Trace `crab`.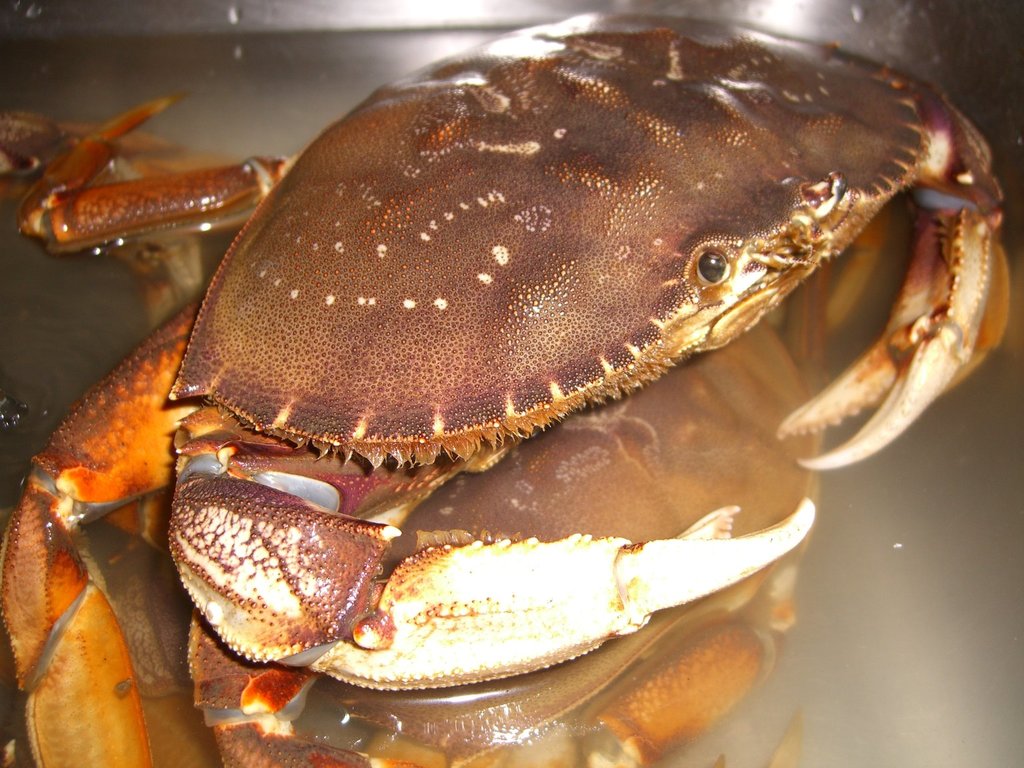
Traced to (x1=0, y1=15, x2=1015, y2=767).
